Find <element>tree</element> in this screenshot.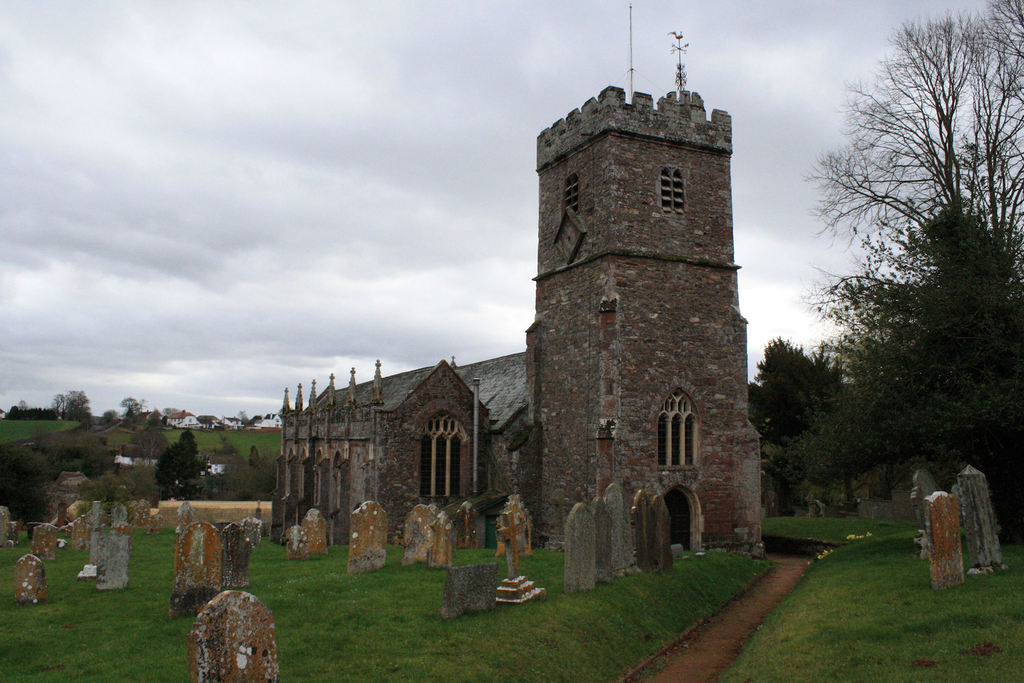
The bounding box for <element>tree</element> is 237:410:250:422.
